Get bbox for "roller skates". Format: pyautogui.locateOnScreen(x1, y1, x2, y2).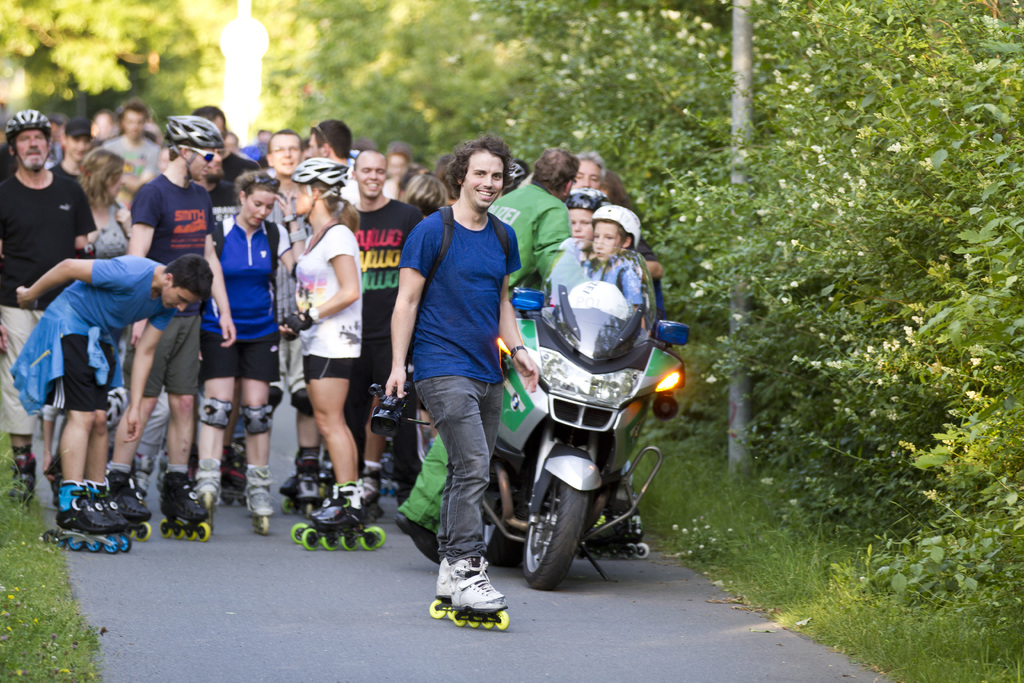
pyautogui.locateOnScreen(301, 484, 387, 553).
